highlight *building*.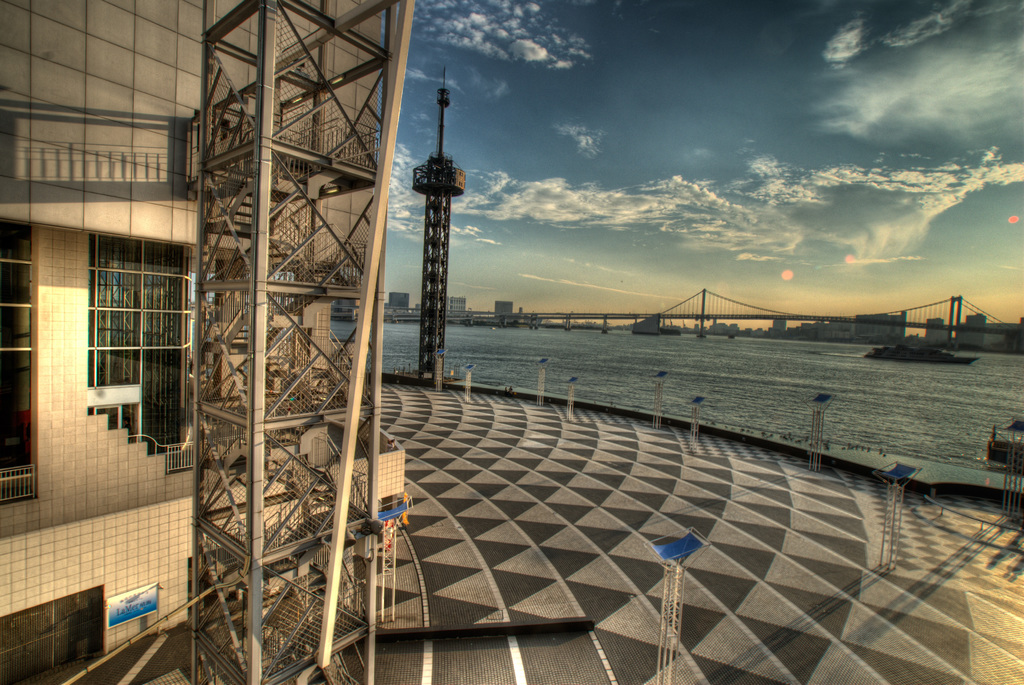
Highlighted region: select_region(390, 290, 408, 315).
